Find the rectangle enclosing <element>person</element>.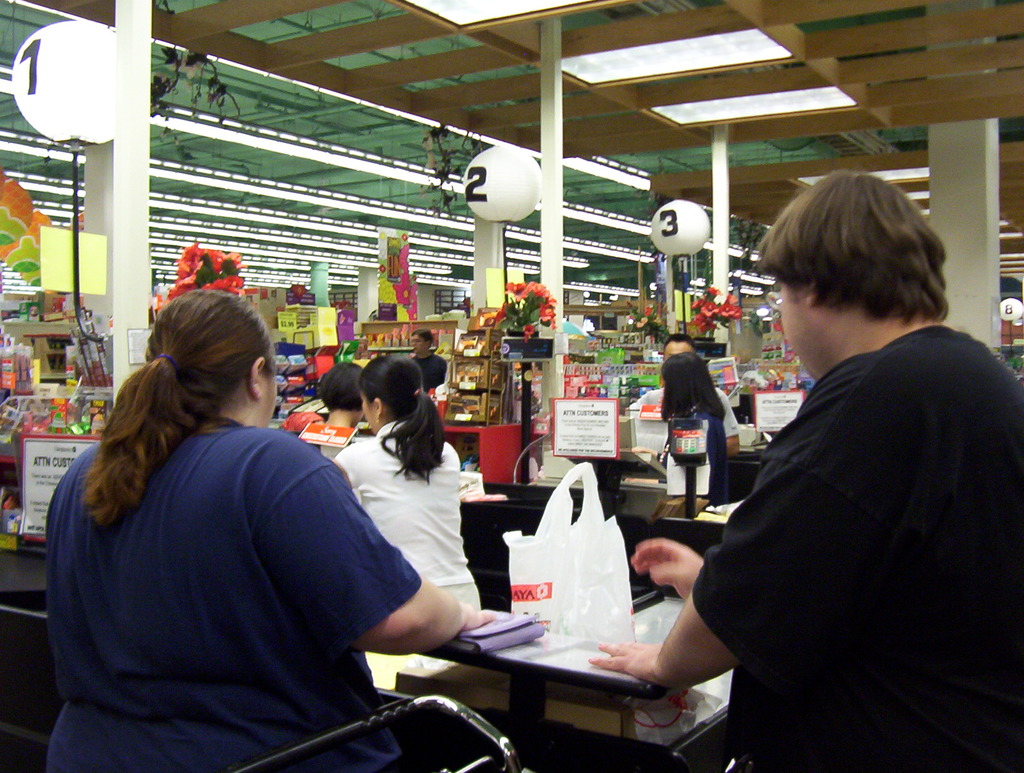
box=[408, 325, 447, 399].
